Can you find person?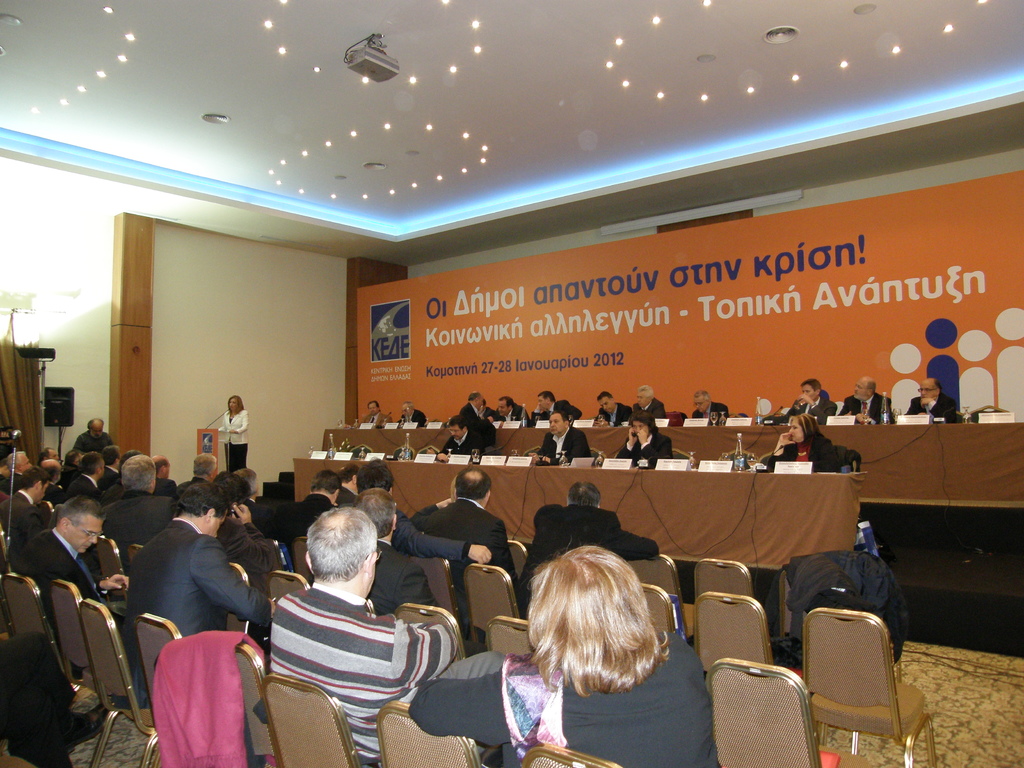
Yes, bounding box: [x1=396, y1=403, x2=428, y2=430].
